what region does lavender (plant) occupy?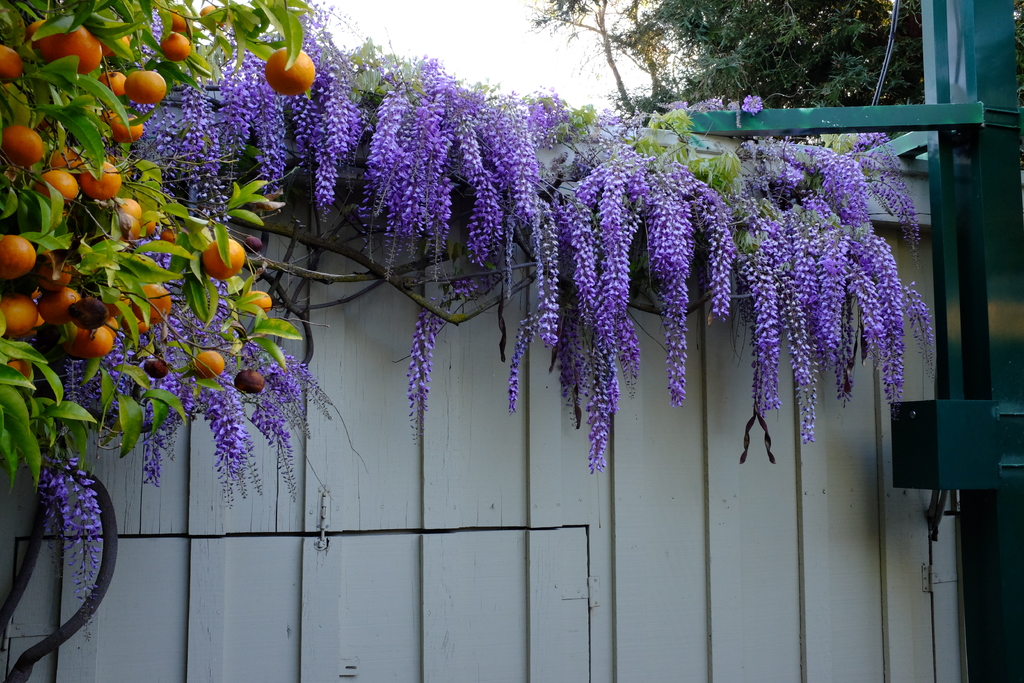
select_region(401, 101, 452, 256).
